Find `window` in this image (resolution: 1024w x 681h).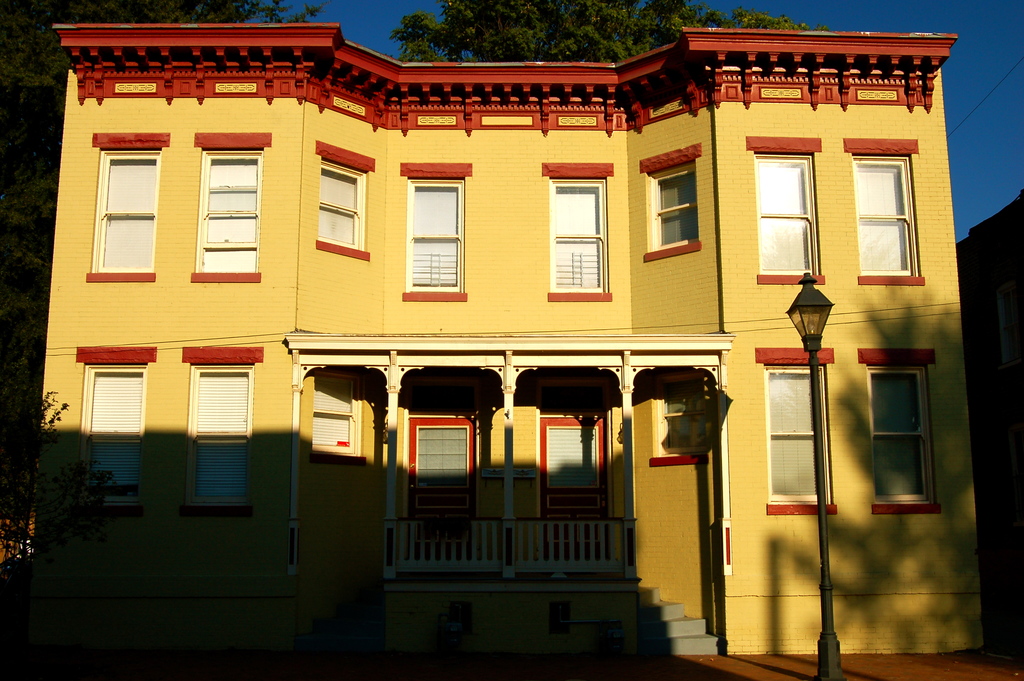
BBox(653, 372, 714, 464).
